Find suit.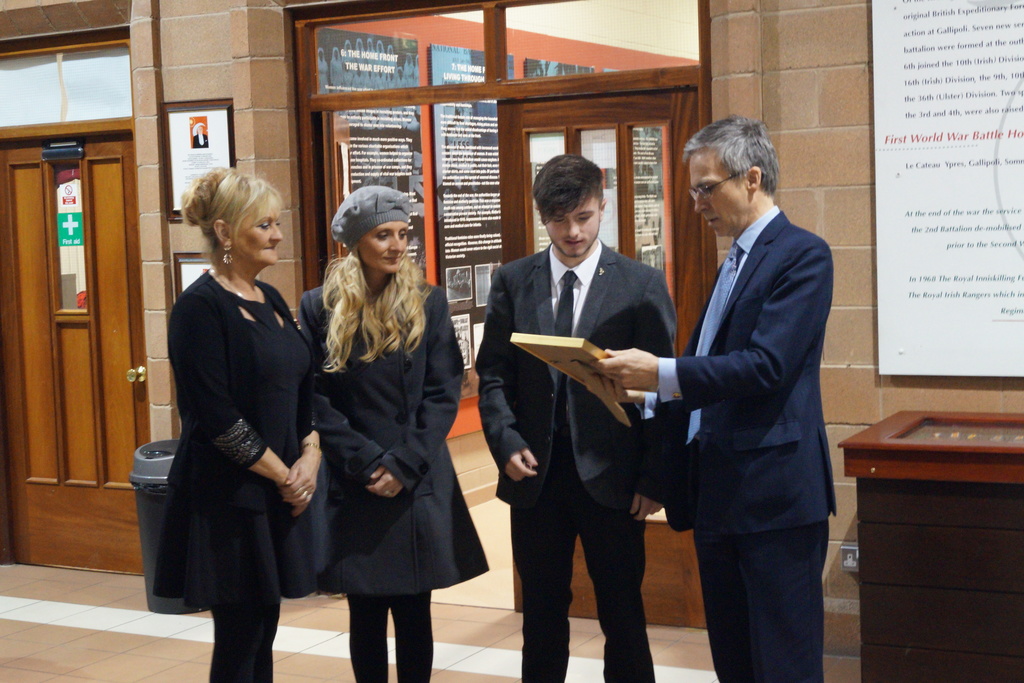
box(648, 208, 837, 682).
